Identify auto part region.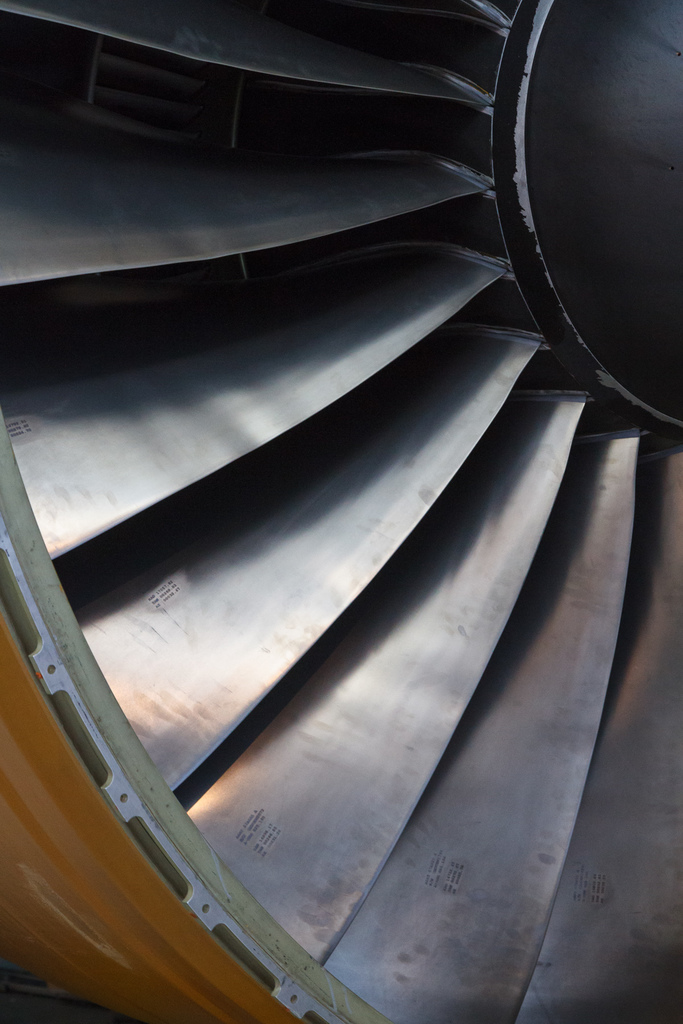
Region: box(0, 0, 682, 1023).
